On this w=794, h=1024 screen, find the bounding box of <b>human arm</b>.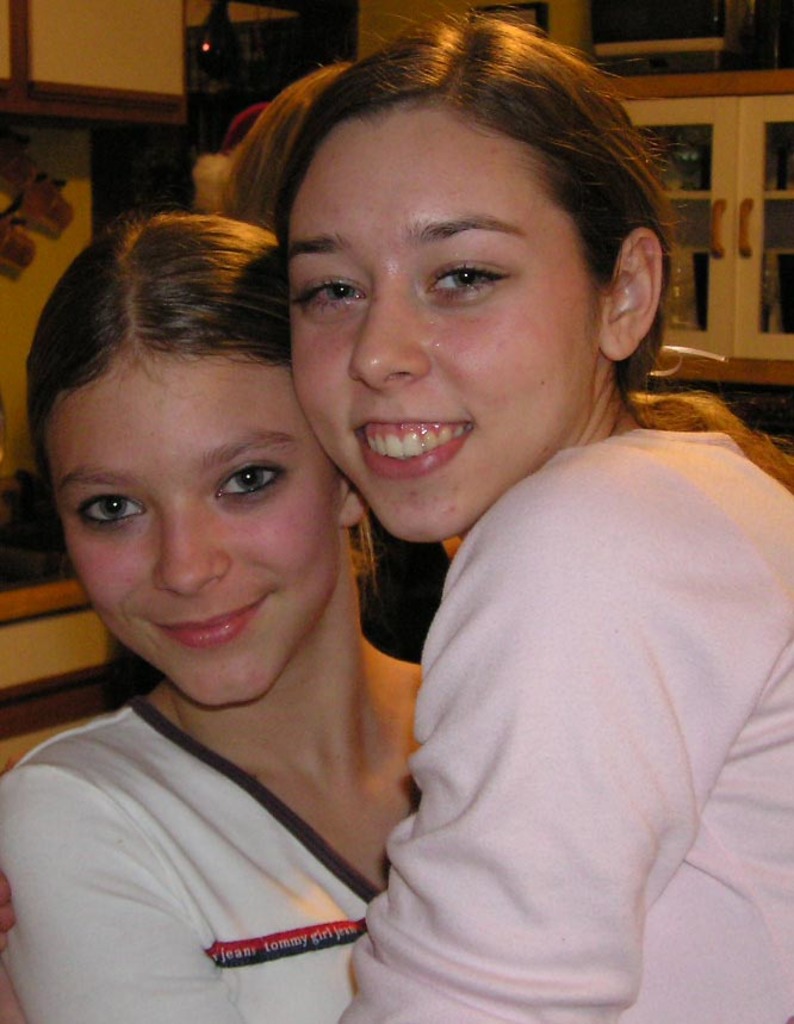
Bounding box: (left=0, top=765, right=246, bottom=1023).
